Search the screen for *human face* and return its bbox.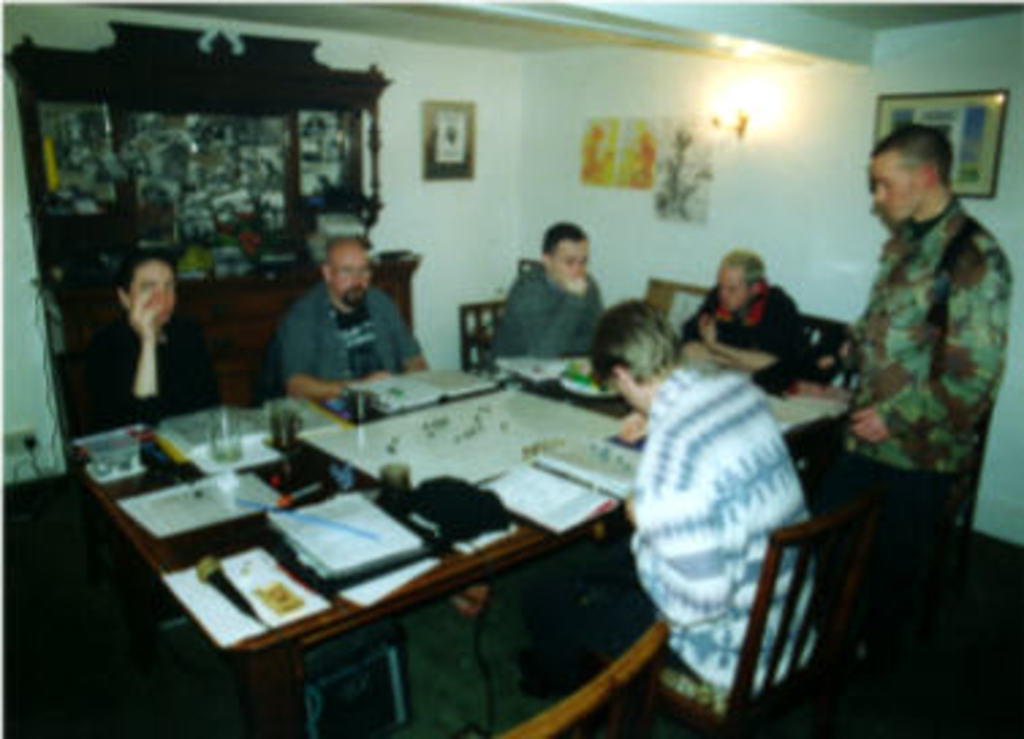
Found: [720, 261, 747, 307].
